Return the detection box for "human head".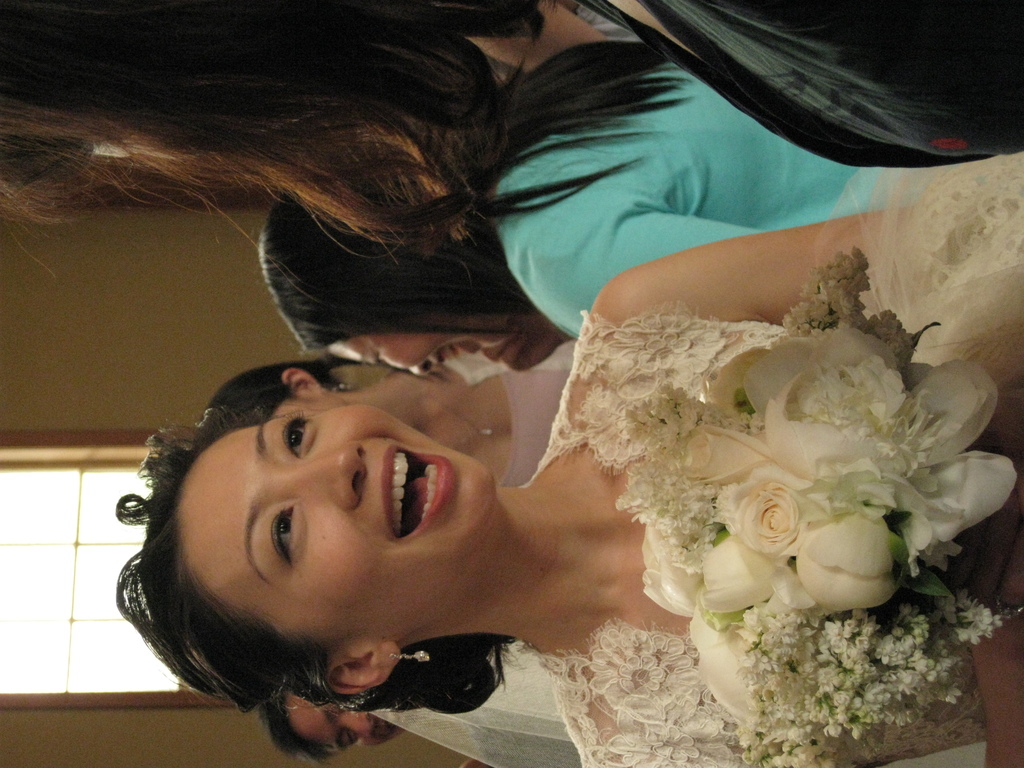
bbox=[202, 367, 360, 413].
